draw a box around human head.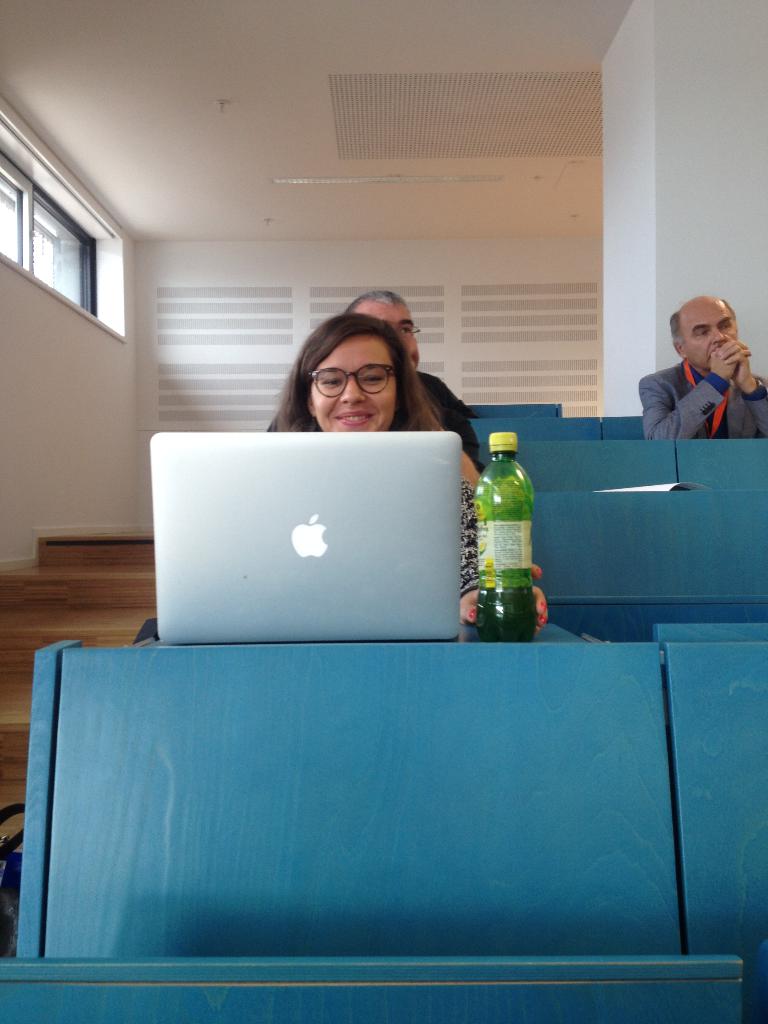
rect(672, 295, 742, 367).
